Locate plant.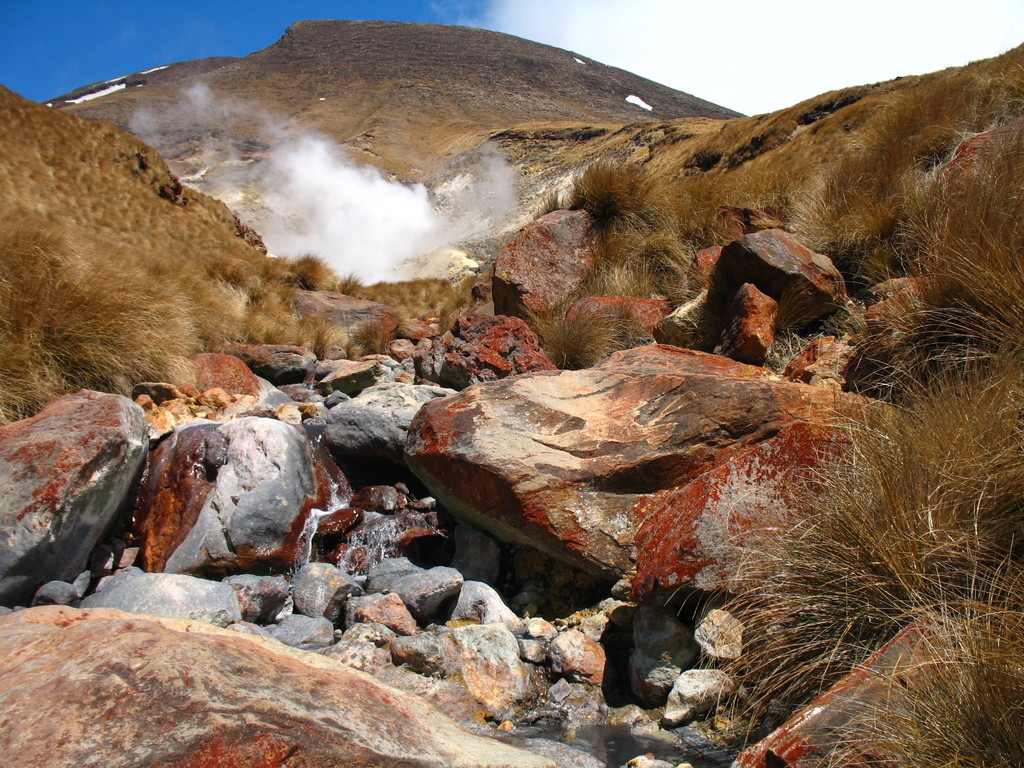
Bounding box: bbox=(337, 273, 369, 296).
